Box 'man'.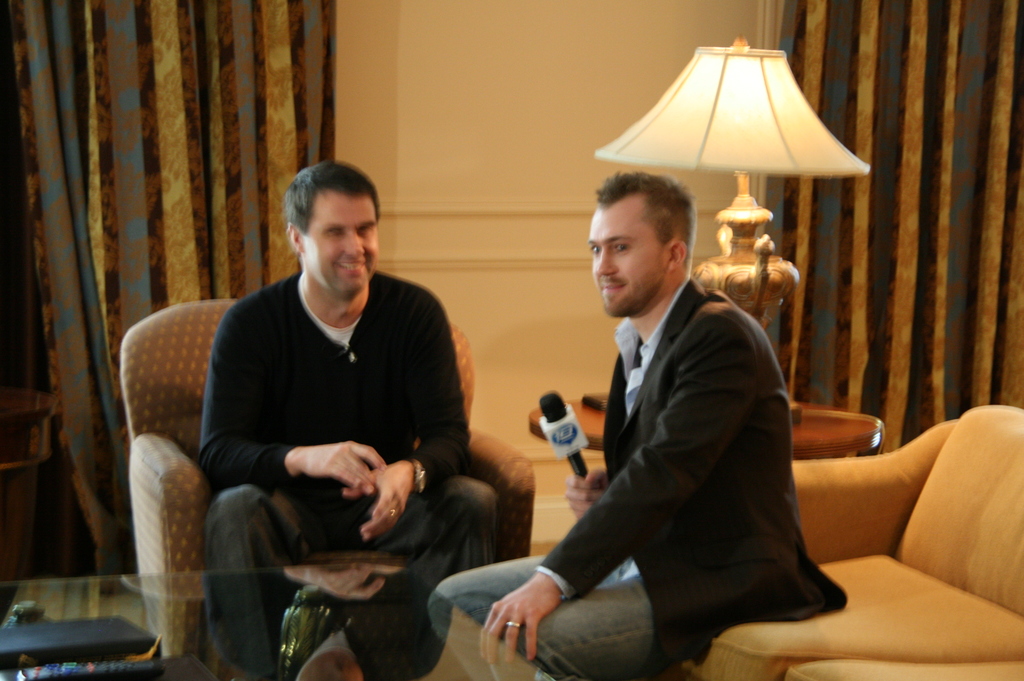
bbox=(200, 154, 504, 574).
